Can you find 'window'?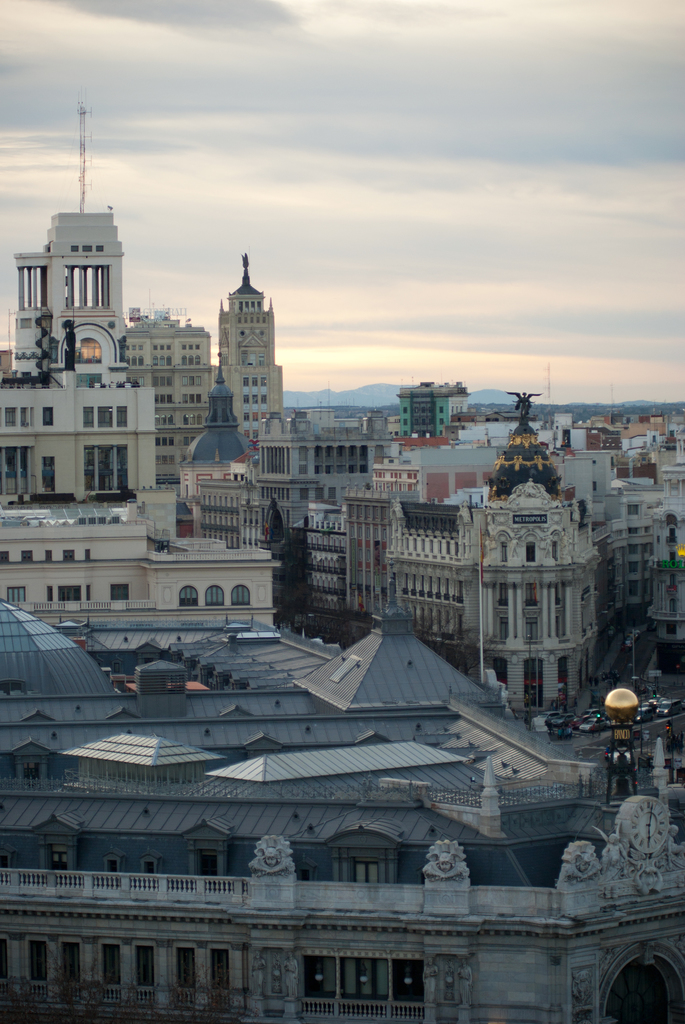
Yes, bounding box: 202:582:224:609.
